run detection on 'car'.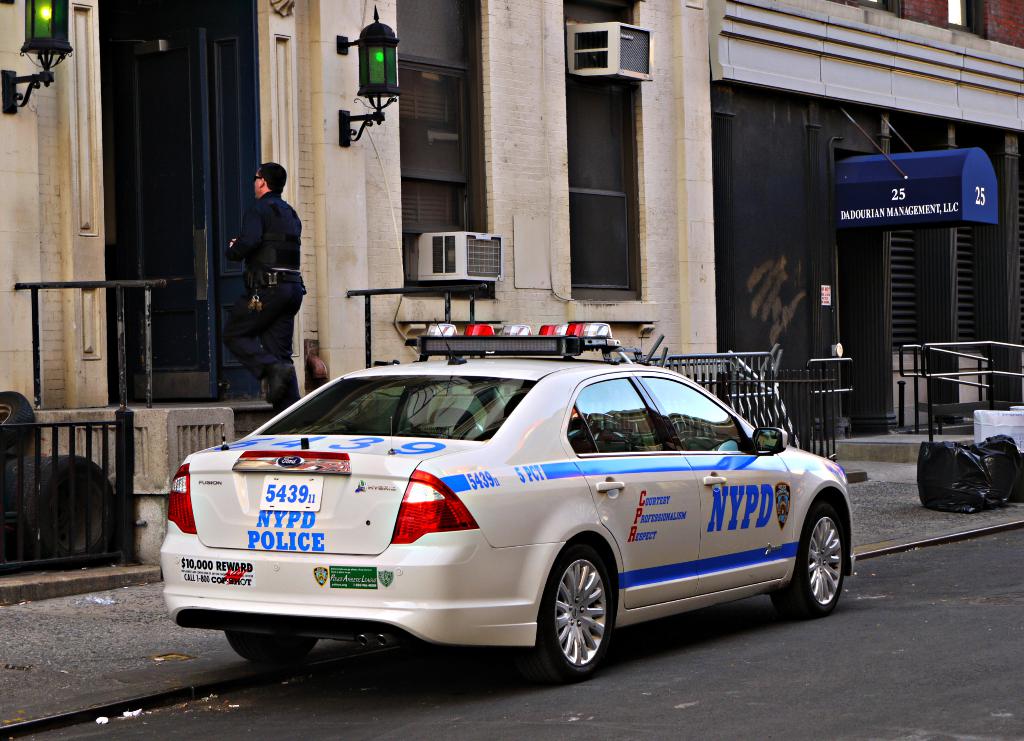
Result: x1=159, y1=322, x2=855, y2=678.
